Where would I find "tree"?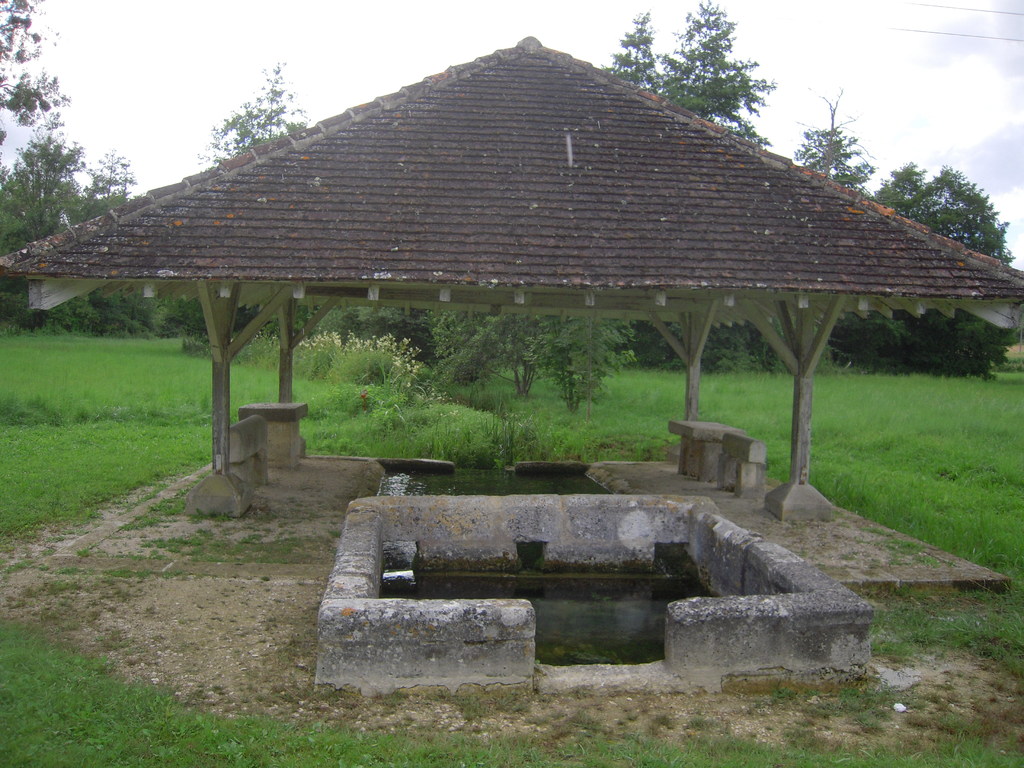
At {"left": 904, "top": 156, "right": 1014, "bottom": 285}.
